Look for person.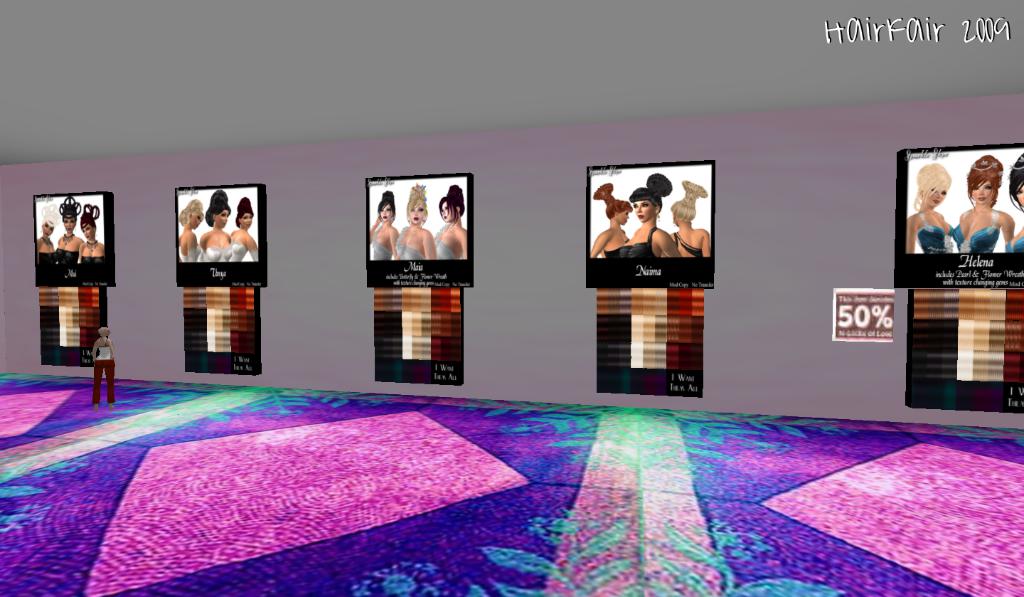
Found: locate(436, 184, 464, 258).
